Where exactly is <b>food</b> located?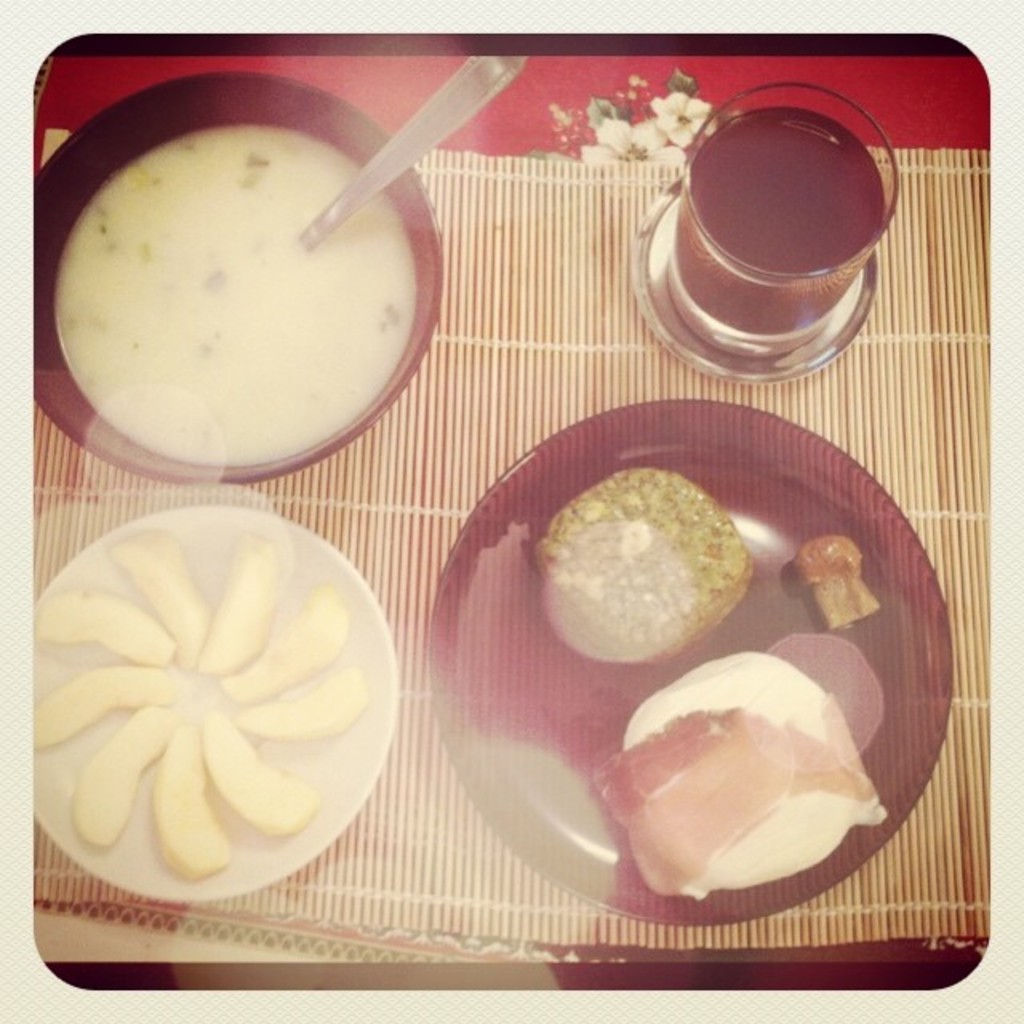
Its bounding box is [x1=230, y1=669, x2=373, y2=741].
